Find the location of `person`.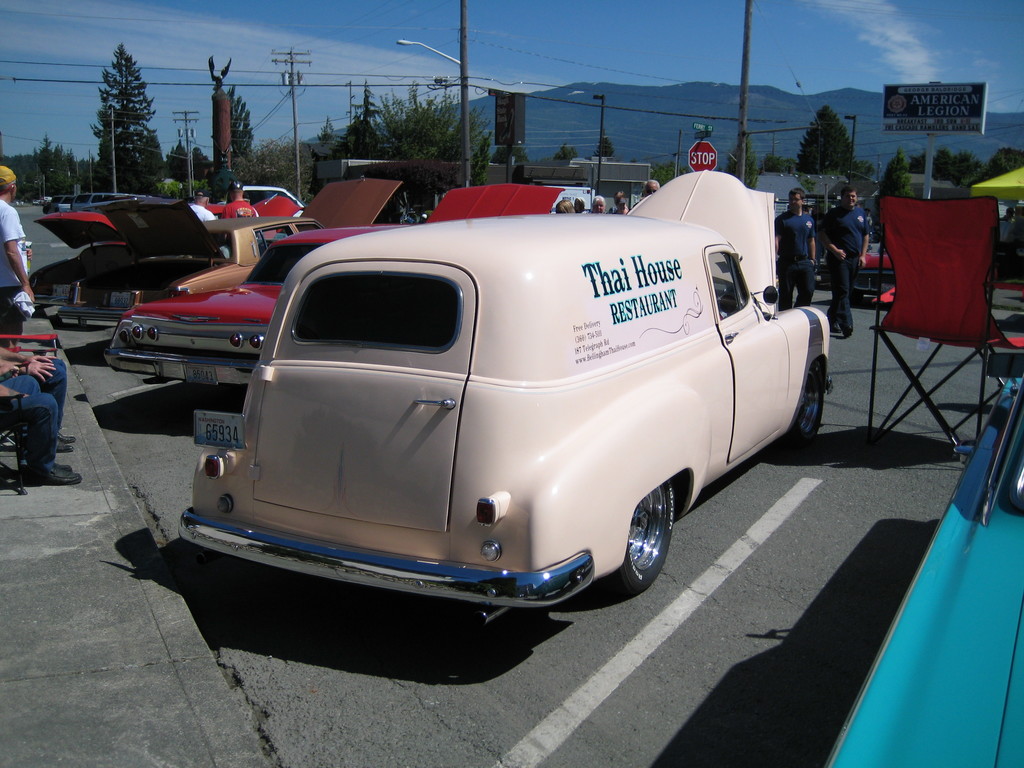
Location: select_region(592, 193, 603, 217).
